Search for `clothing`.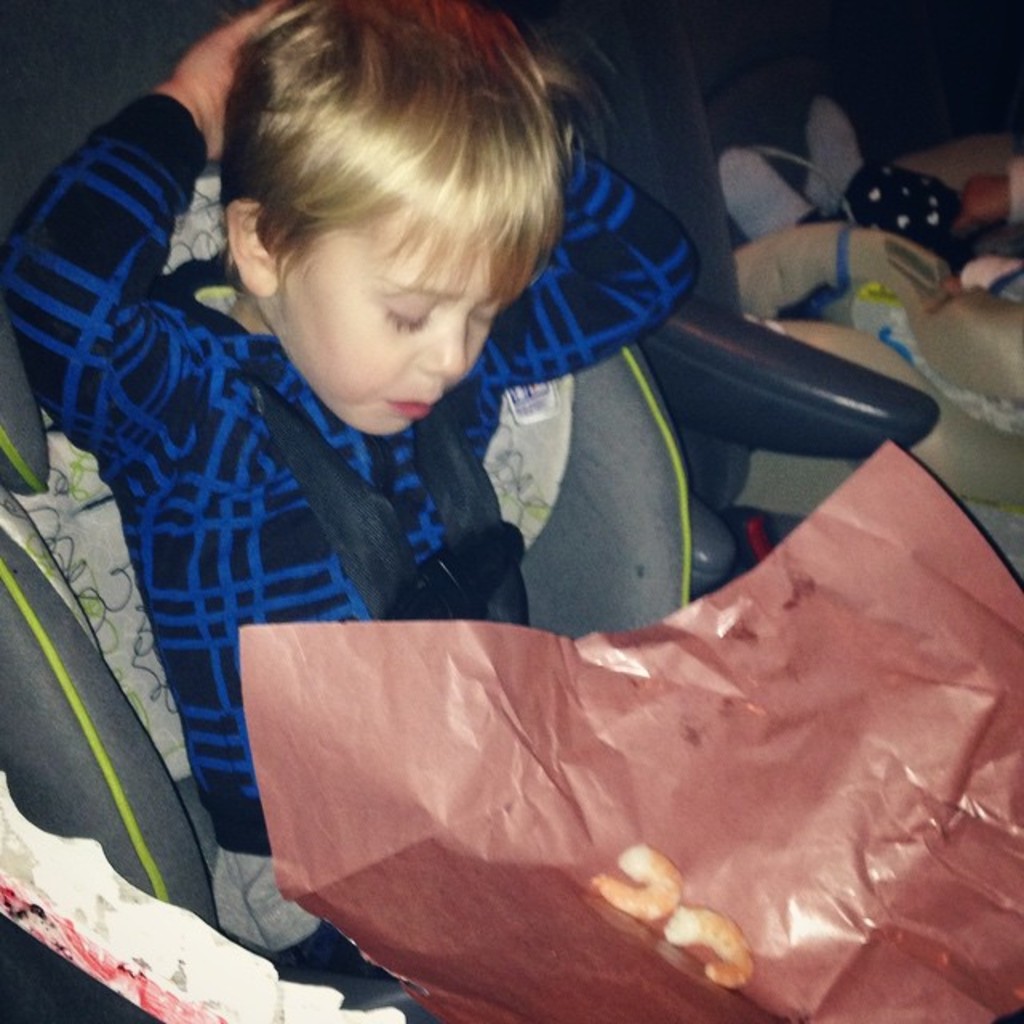
Found at box(3, 75, 707, 1000).
